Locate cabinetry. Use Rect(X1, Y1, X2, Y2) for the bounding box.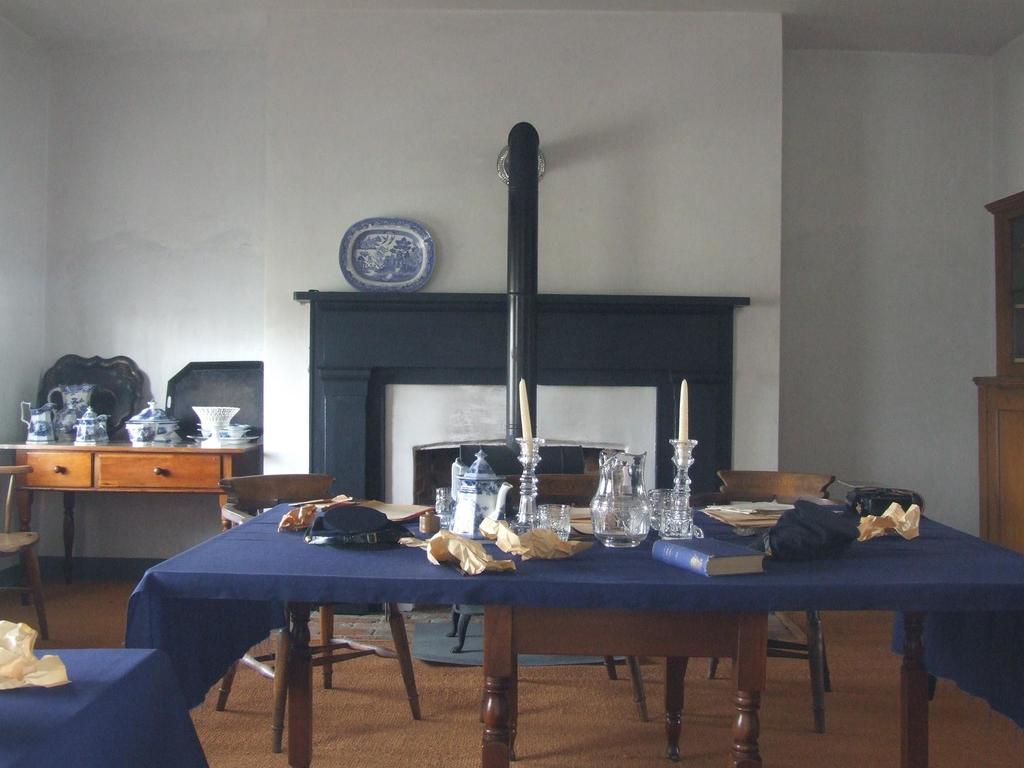
Rect(985, 182, 1023, 380).
